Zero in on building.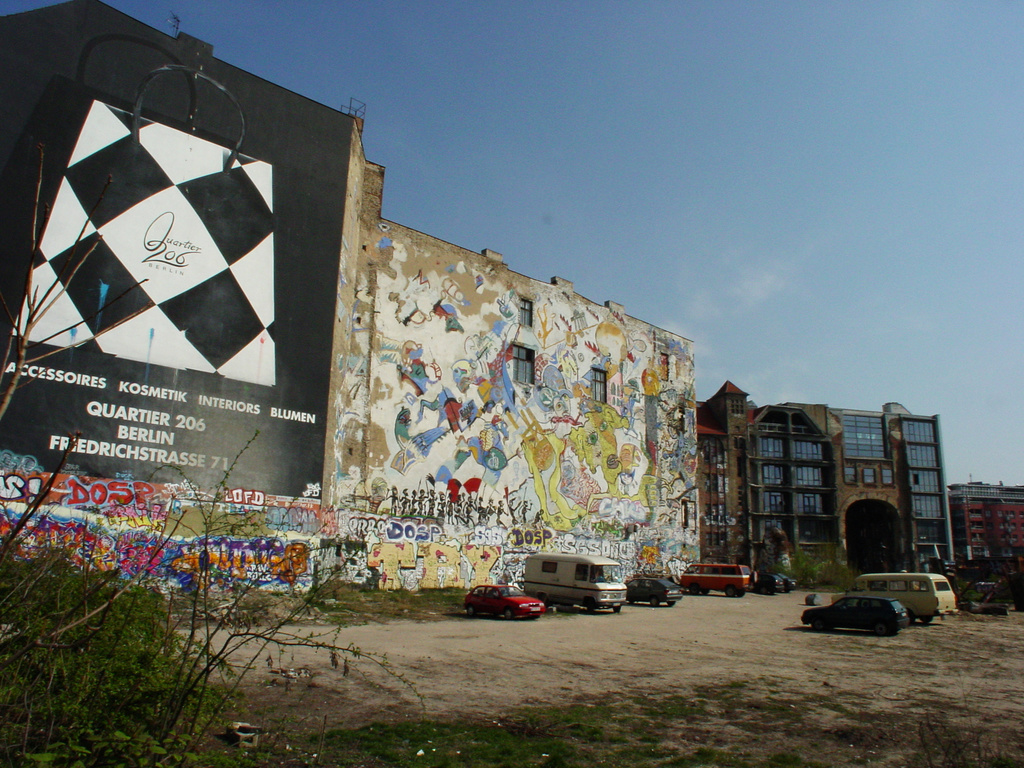
Zeroed in: 947:478:1023:580.
